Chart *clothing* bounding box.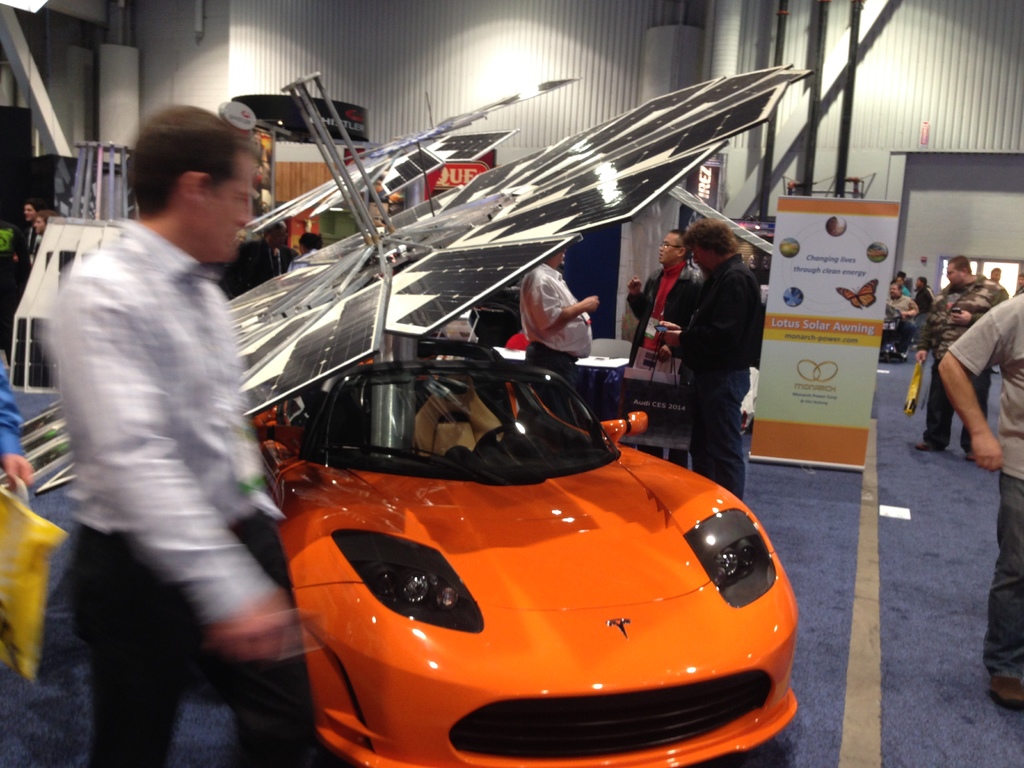
Charted: <region>670, 248, 772, 500</region>.
